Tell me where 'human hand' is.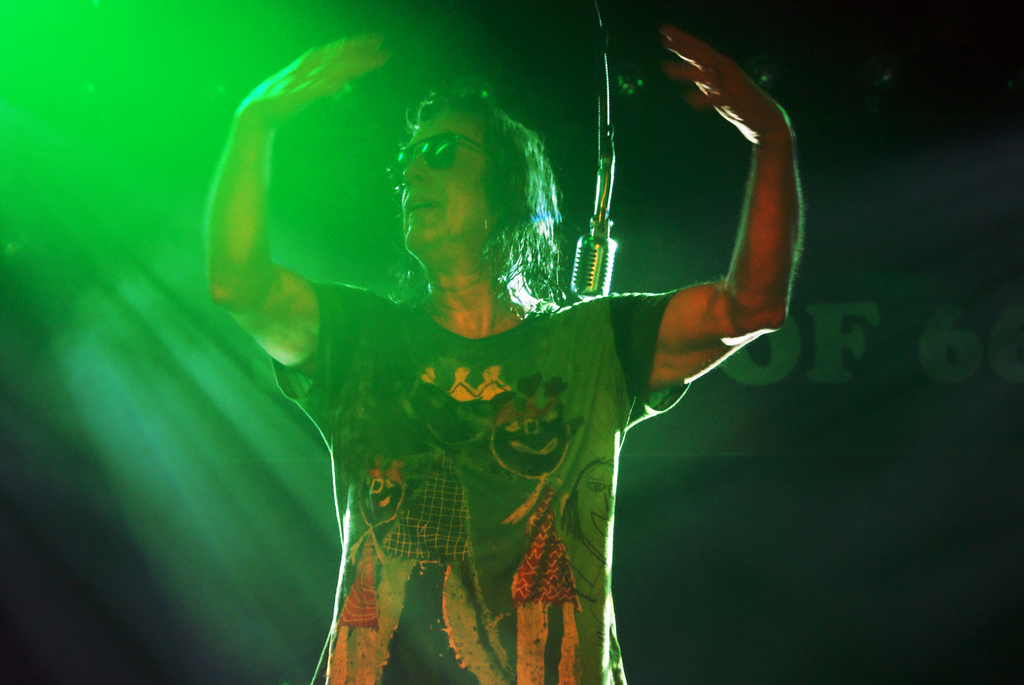
'human hand' is at l=241, t=29, r=390, b=131.
